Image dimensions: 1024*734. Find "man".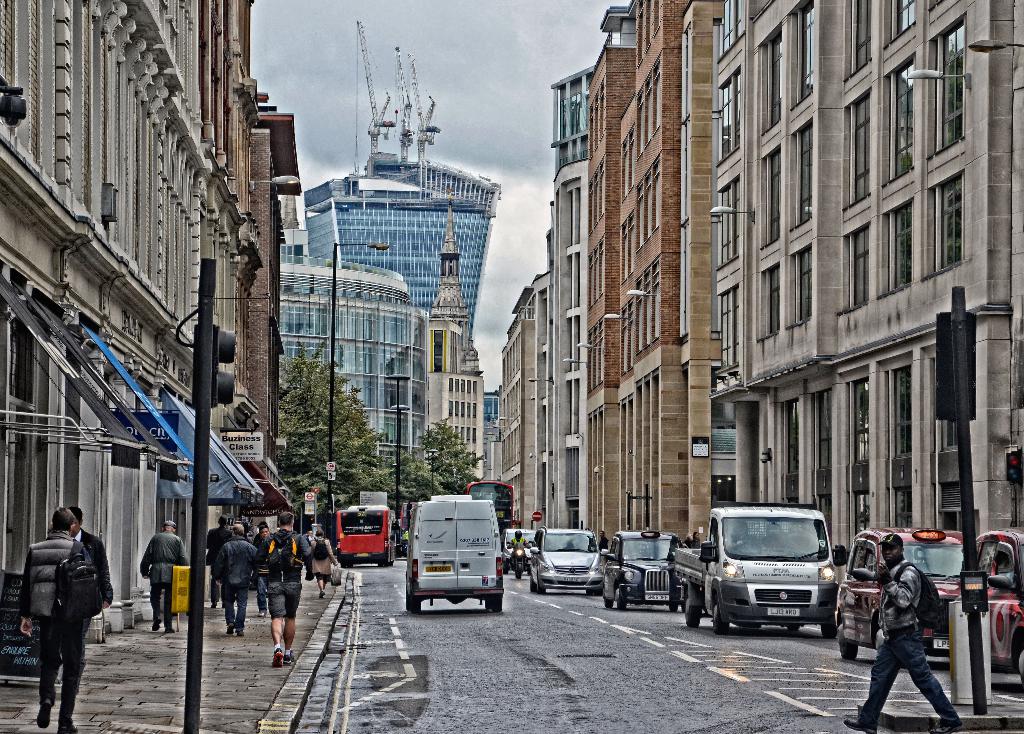
(left=844, top=530, right=962, bottom=733).
